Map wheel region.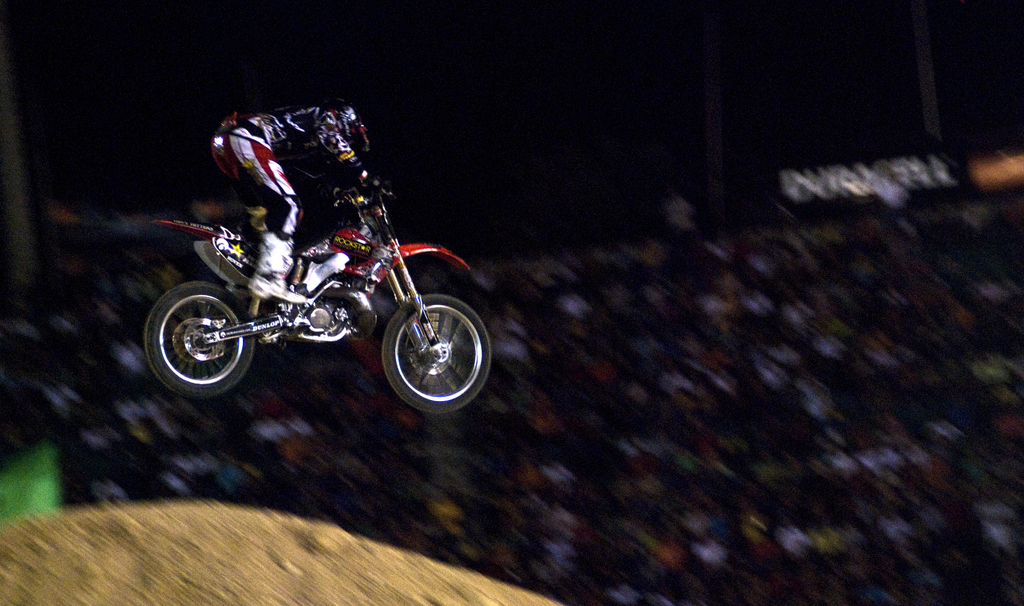
Mapped to <box>372,291,506,425</box>.
